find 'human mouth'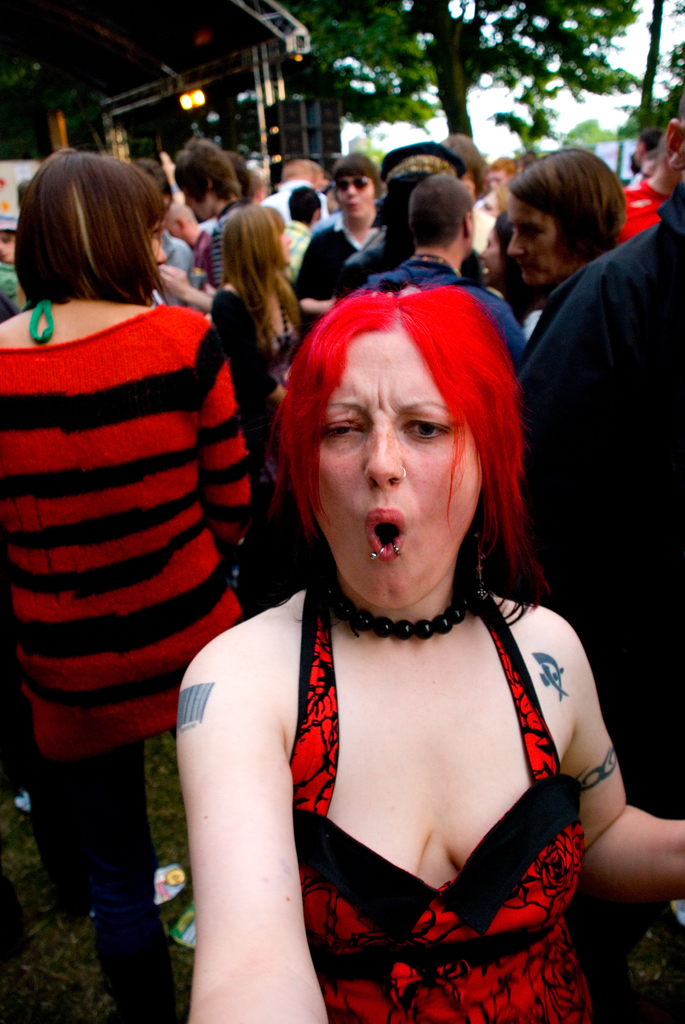
[x1=368, y1=516, x2=402, y2=559]
